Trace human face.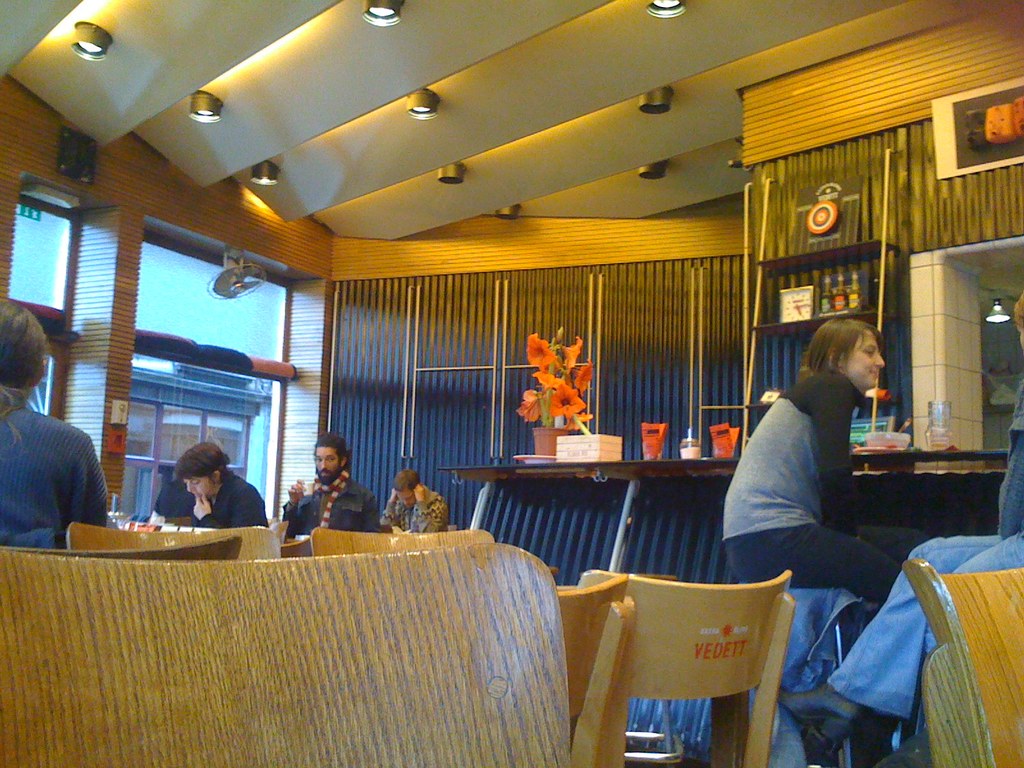
Traced to (left=181, top=474, right=216, bottom=499).
